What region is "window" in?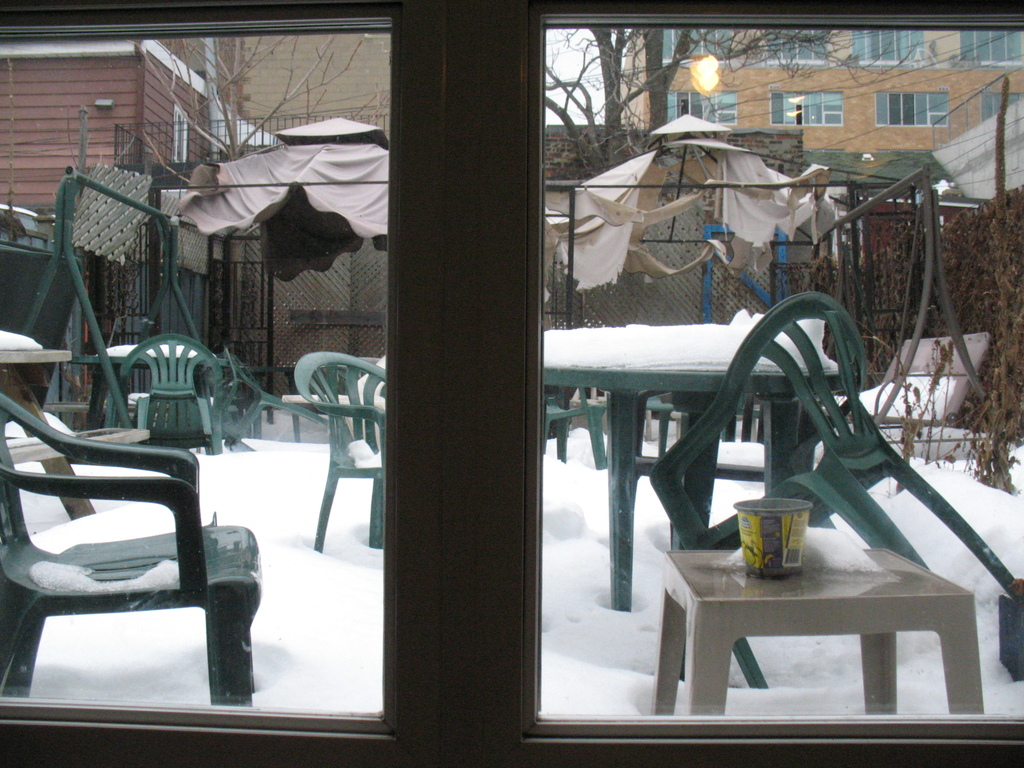
875 92 947 126.
